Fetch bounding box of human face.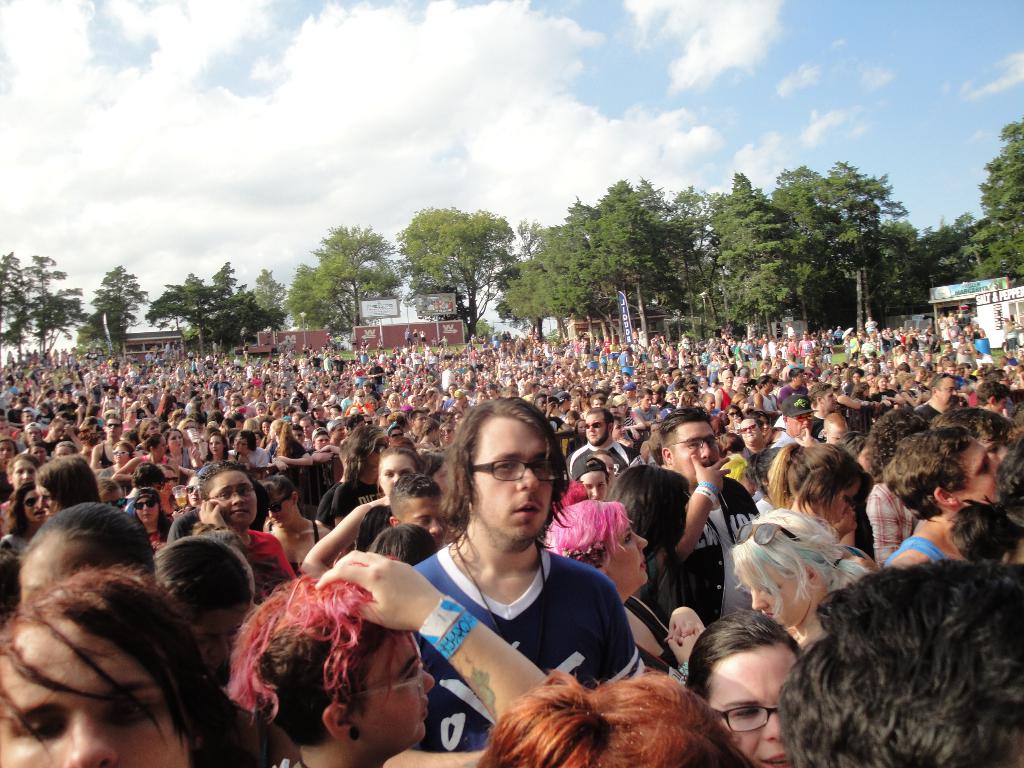
Bbox: Rect(189, 477, 195, 506).
